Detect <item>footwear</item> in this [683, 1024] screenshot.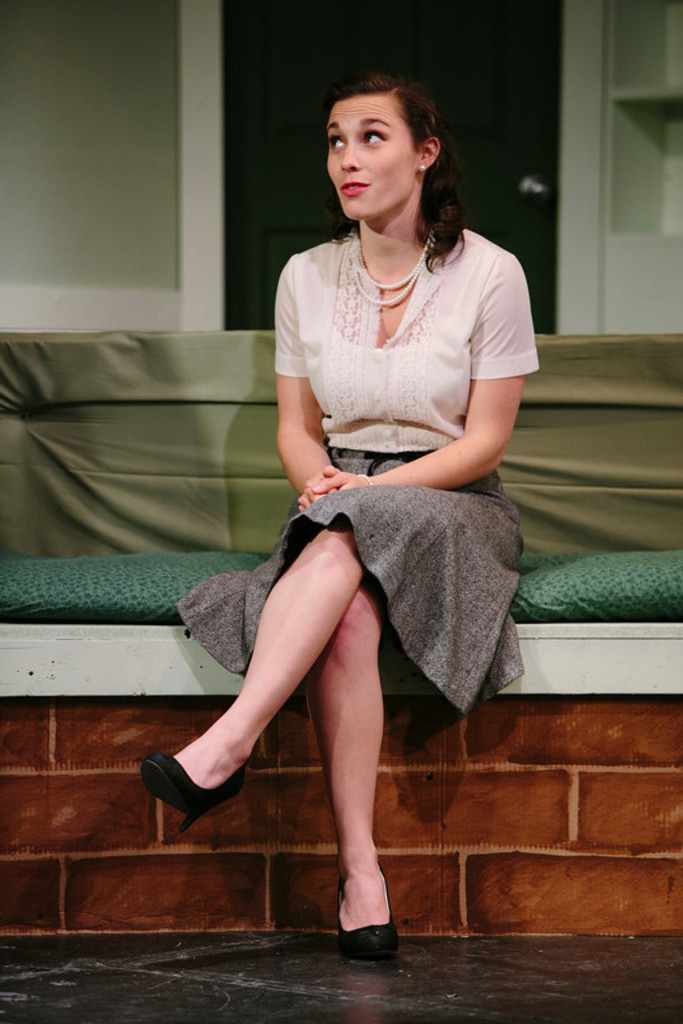
Detection: <bbox>336, 873, 392, 960</bbox>.
